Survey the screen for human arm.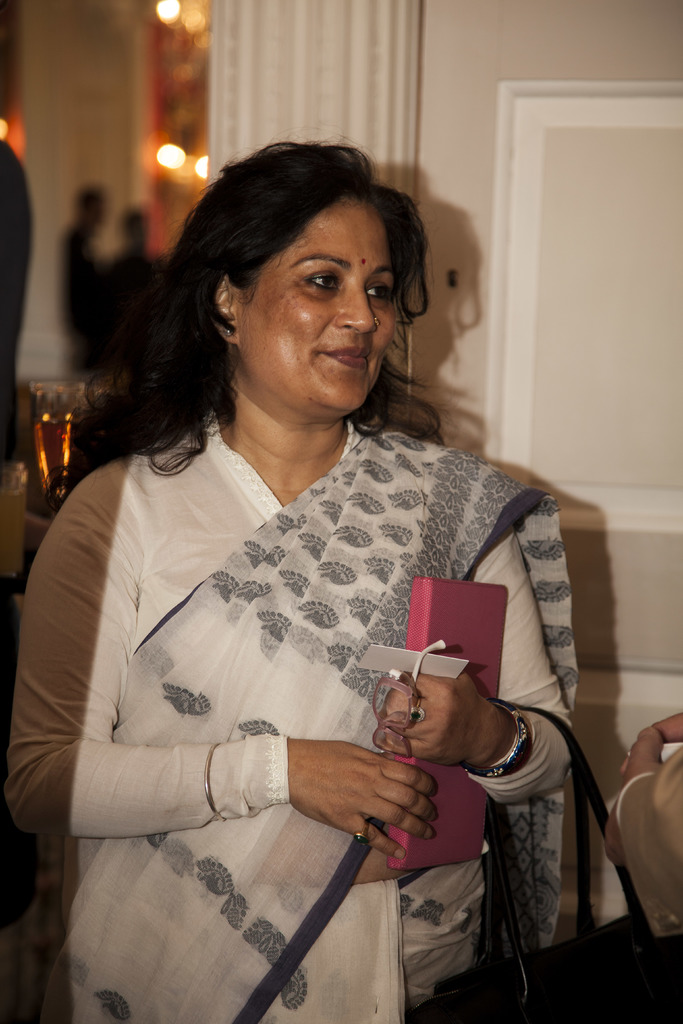
Survey found: <bbox>377, 519, 581, 808</bbox>.
